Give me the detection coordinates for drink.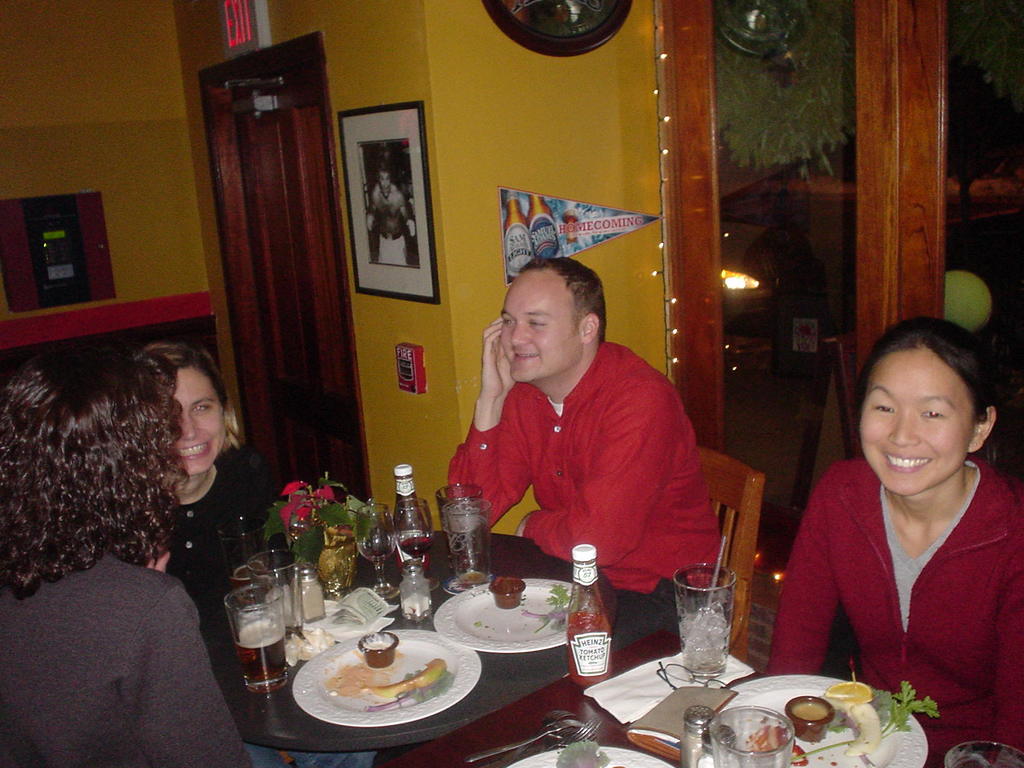
box=[532, 196, 562, 259].
